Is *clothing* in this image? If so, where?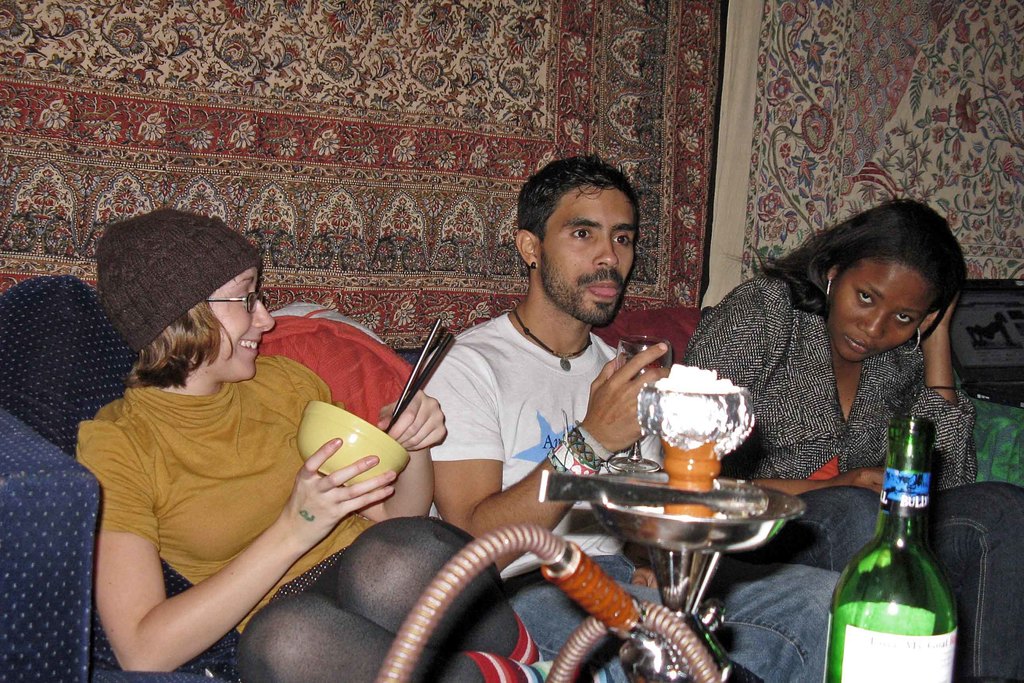
Yes, at box(74, 355, 394, 682).
